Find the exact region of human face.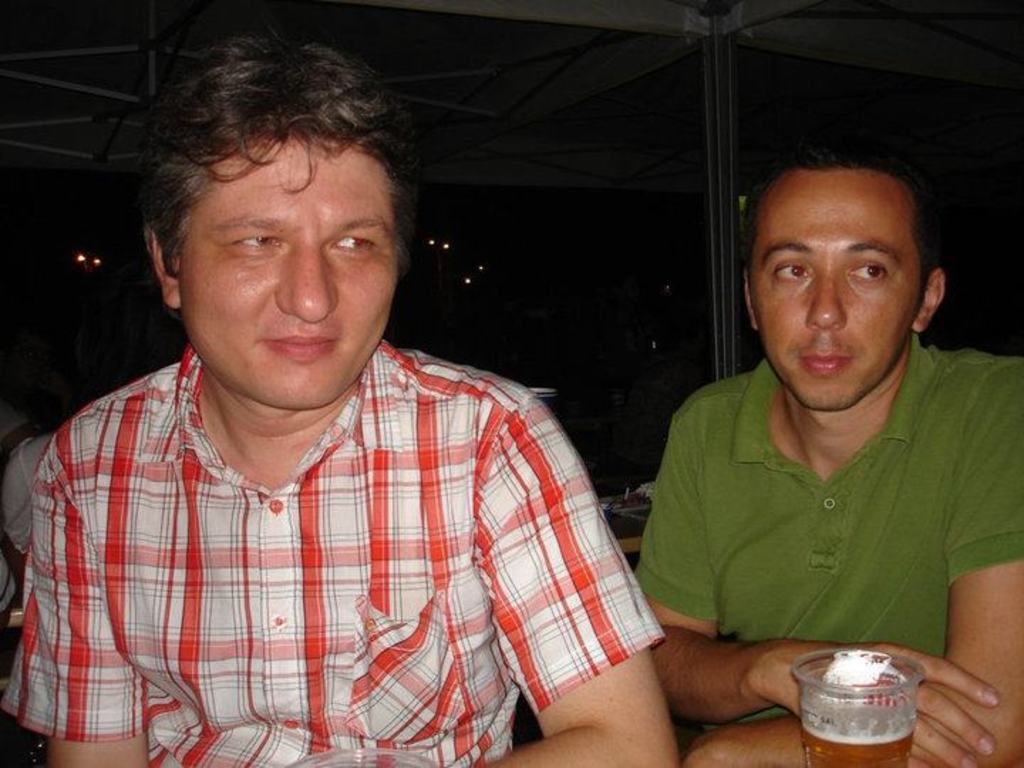
Exact region: bbox=[175, 128, 391, 408].
